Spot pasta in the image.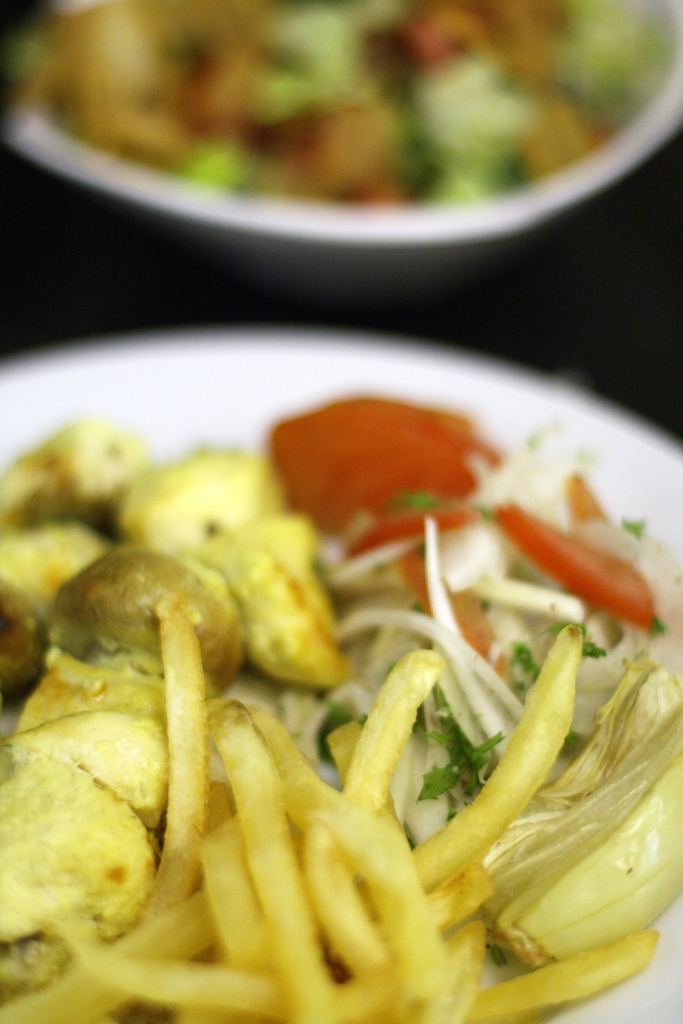
pasta found at x1=13 y1=637 x2=567 y2=1011.
